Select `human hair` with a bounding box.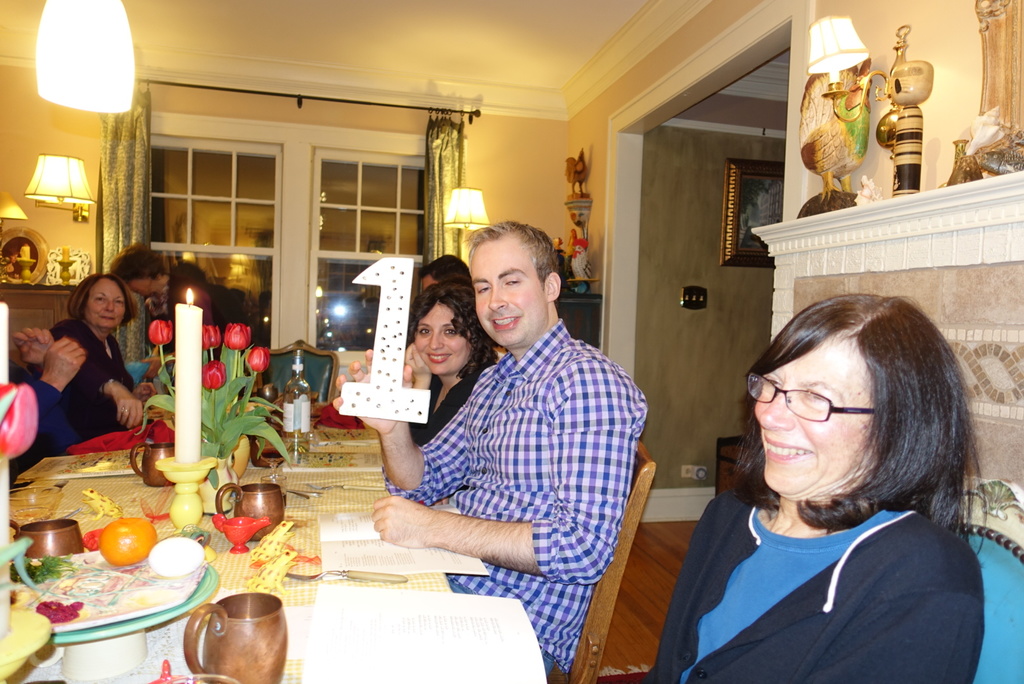
[x1=465, y1=219, x2=560, y2=293].
